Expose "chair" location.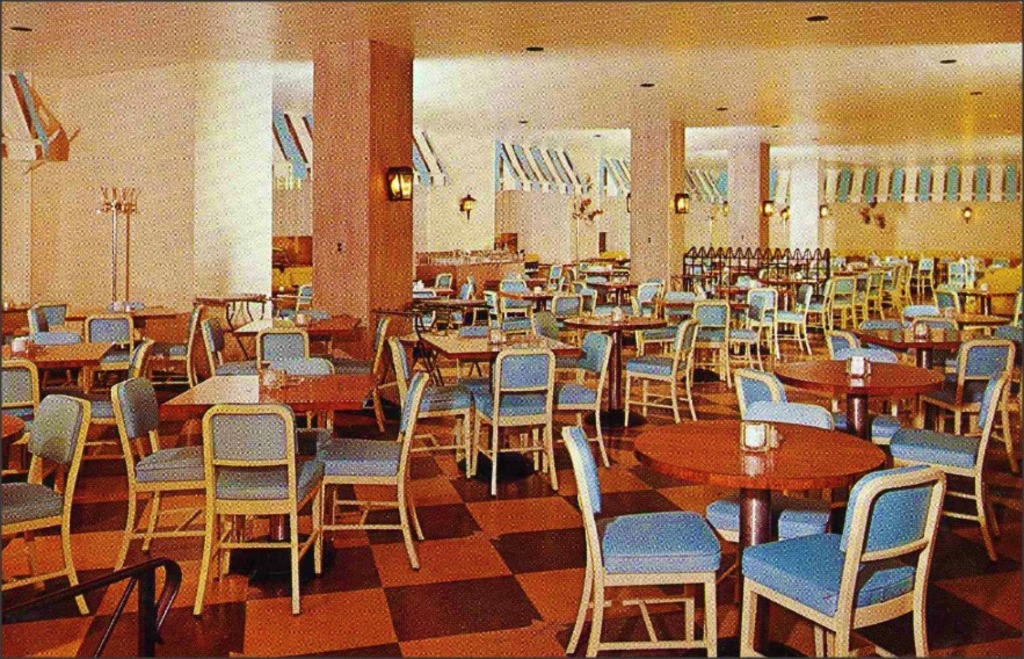
Exposed at 823:270:859:332.
